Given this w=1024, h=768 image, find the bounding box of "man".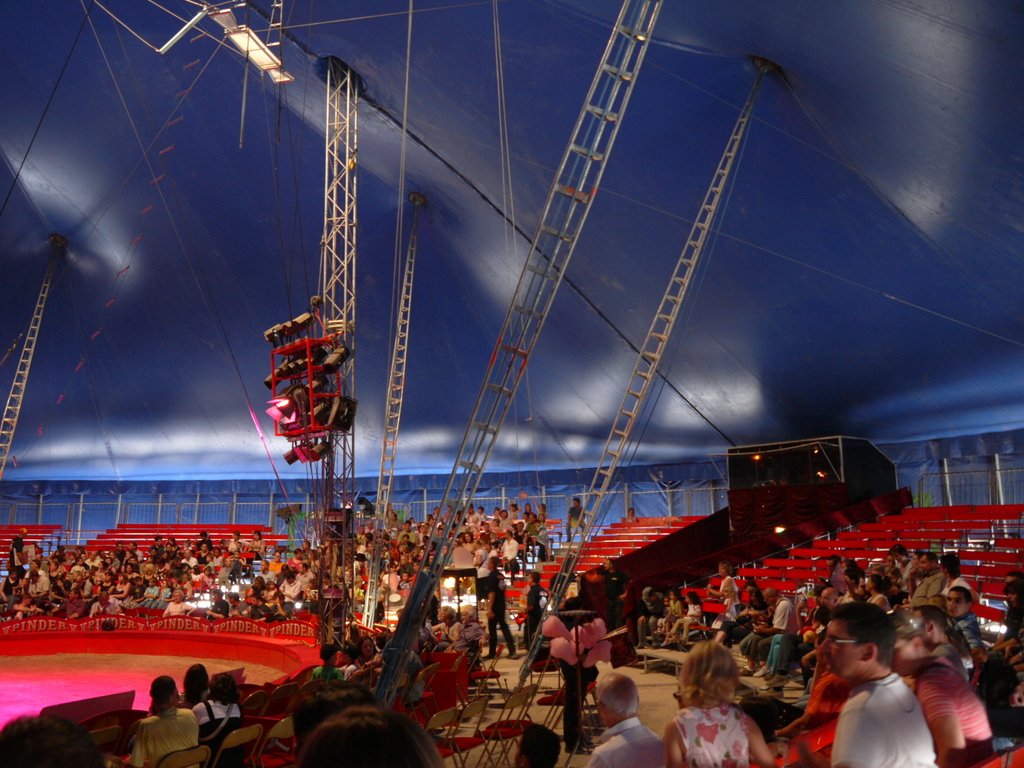
<bbox>899, 545, 923, 598</bbox>.
